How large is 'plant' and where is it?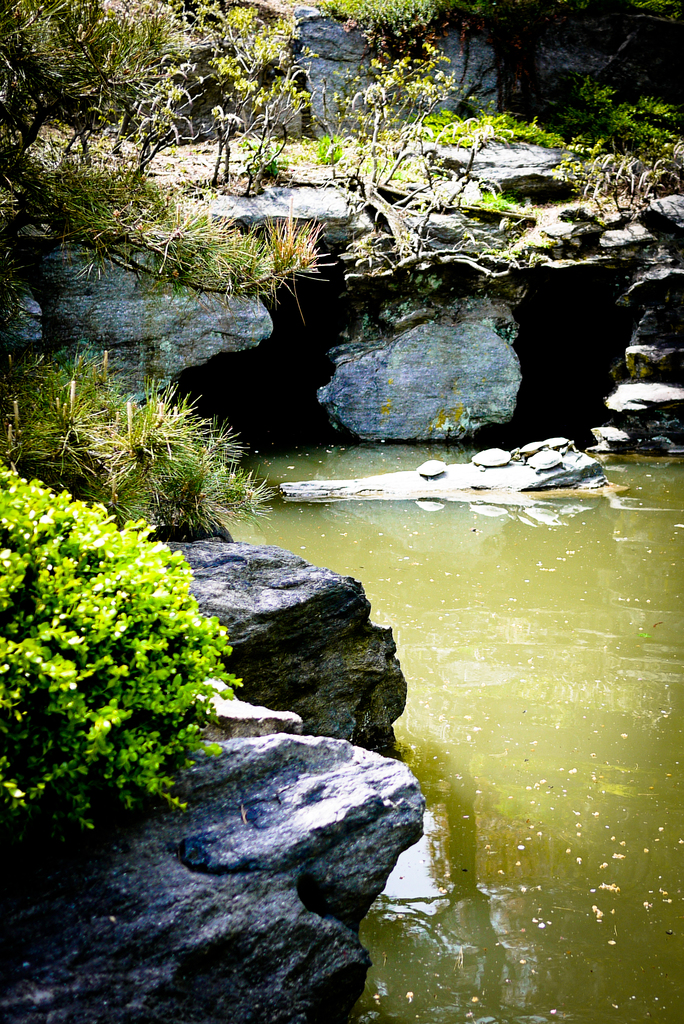
Bounding box: <bbox>0, 339, 281, 544</bbox>.
